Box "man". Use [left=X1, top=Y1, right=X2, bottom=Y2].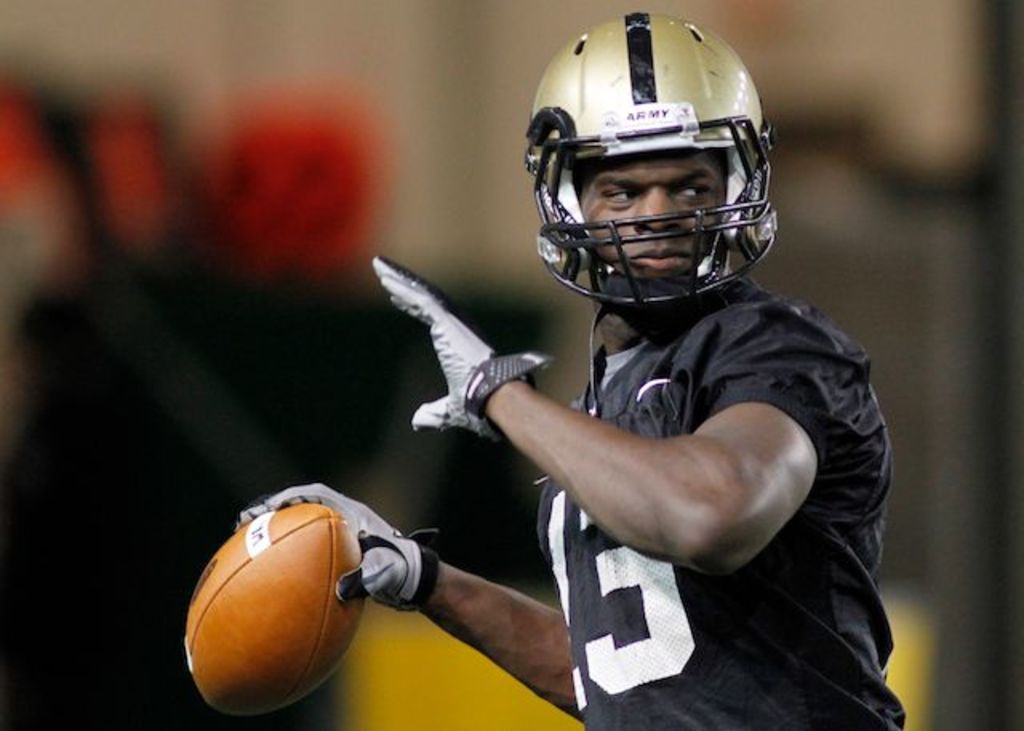
[left=299, top=85, right=944, bottom=699].
